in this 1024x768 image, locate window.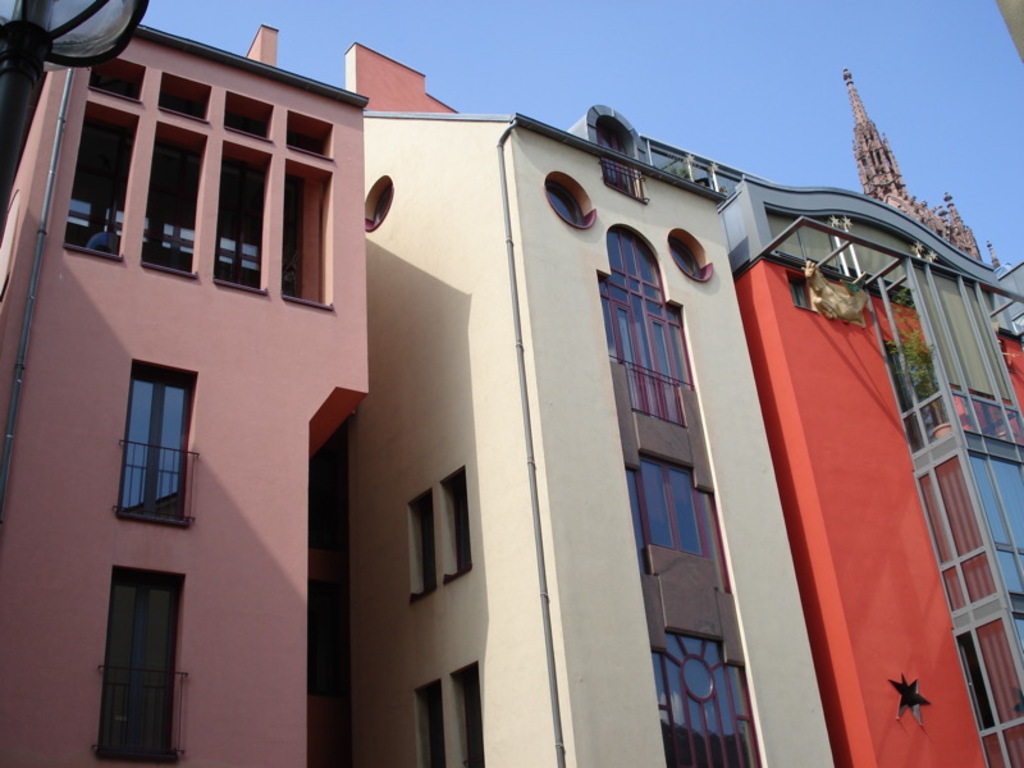
Bounding box: <box>415,677,445,765</box>.
